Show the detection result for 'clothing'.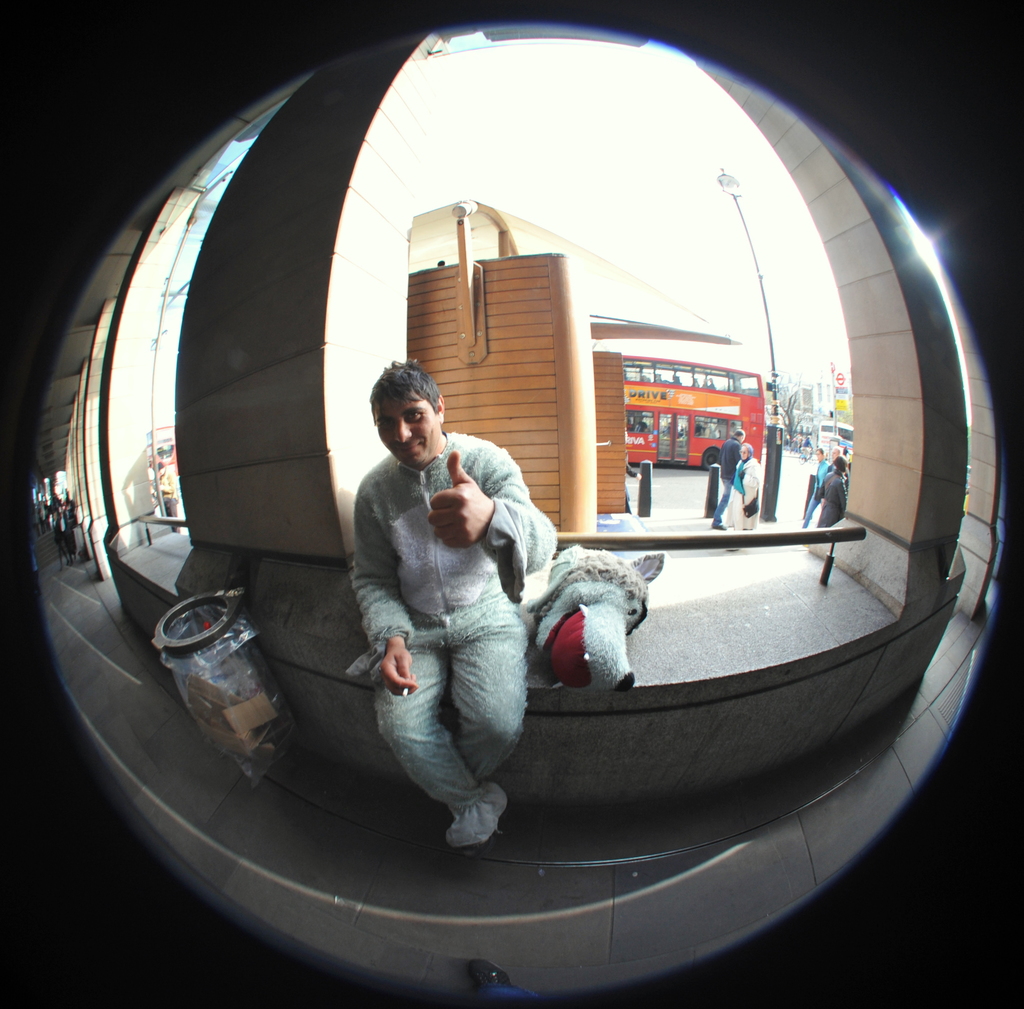
box=[162, 442, 184, 517].
